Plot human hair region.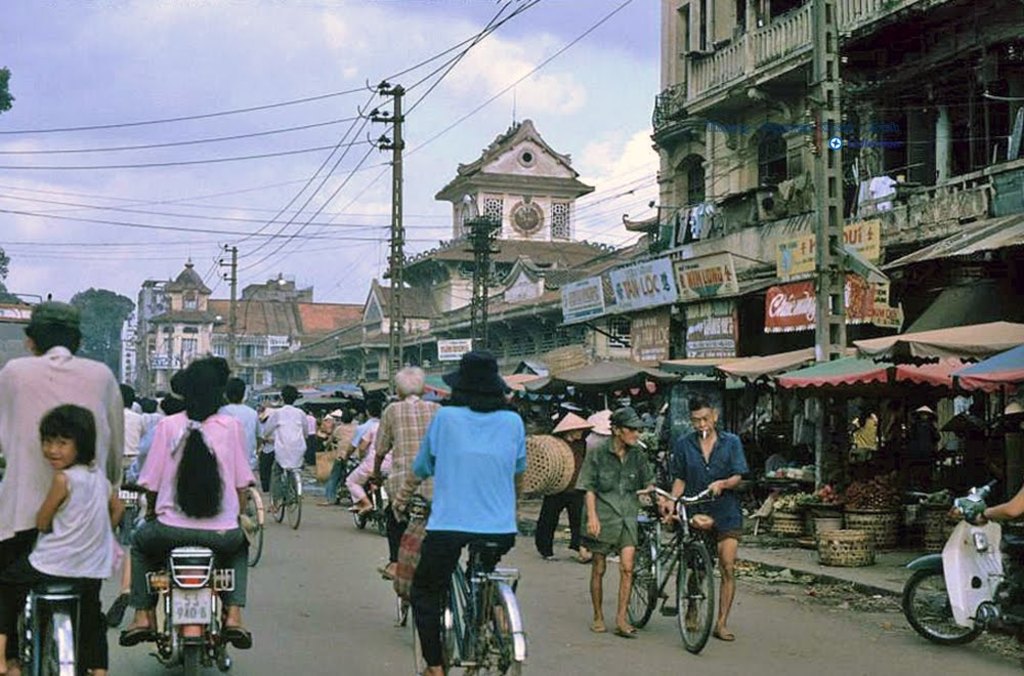
Plotted at (393,366,425,398).
